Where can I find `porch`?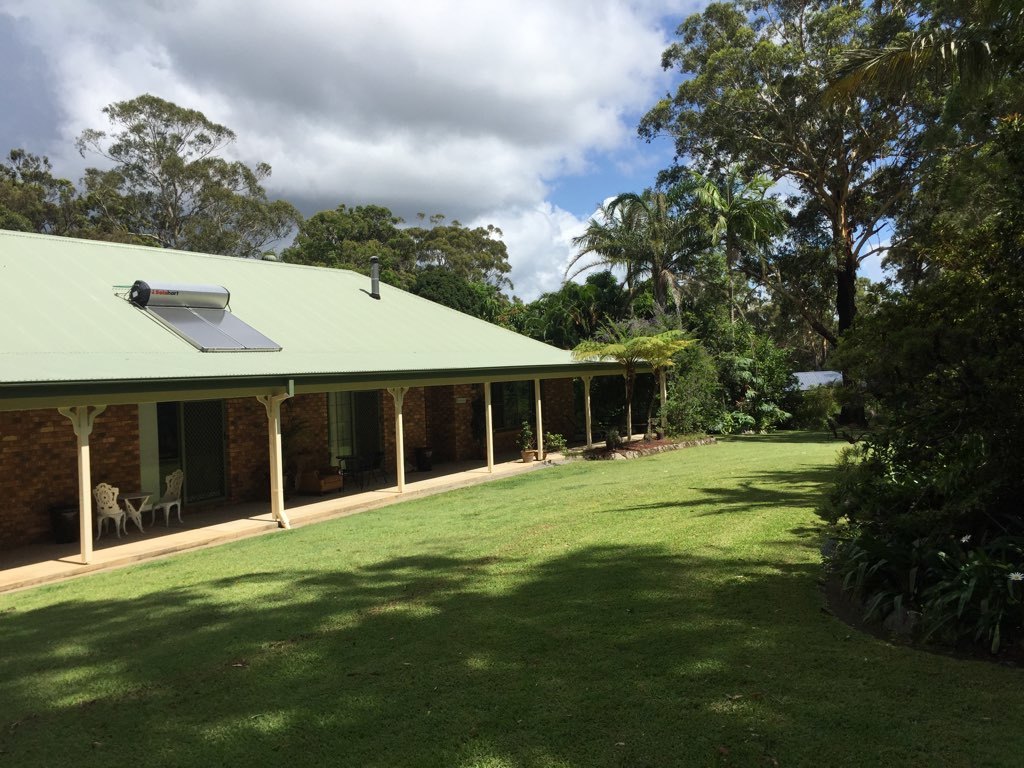
You can find it at <region>4, 433, 649, 598</region>.
